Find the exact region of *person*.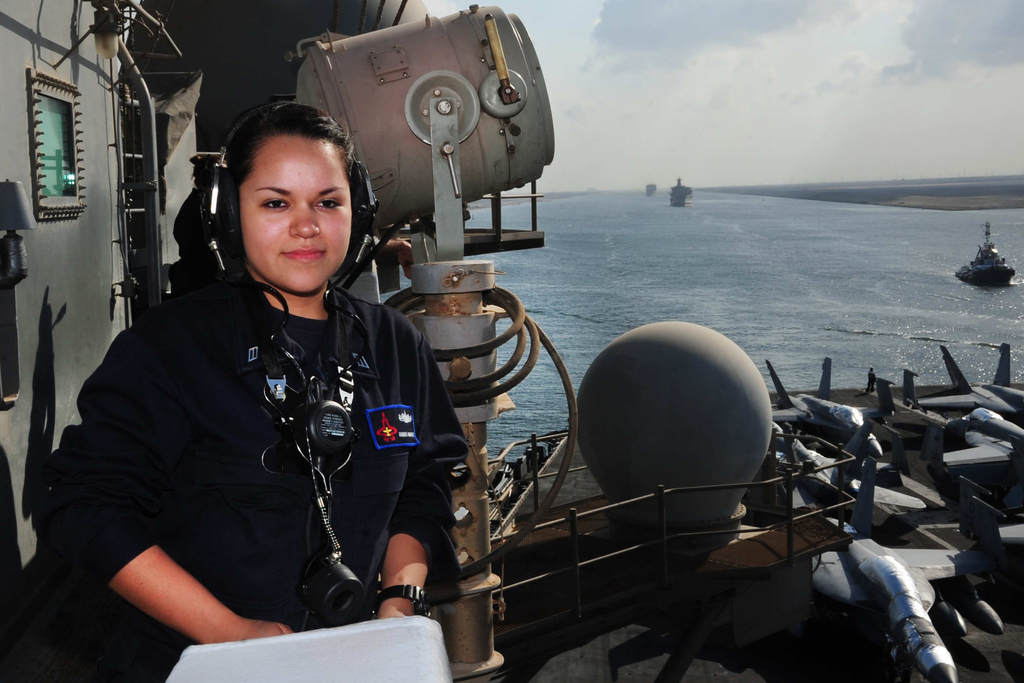
Exact region: (67,100,499,677).
